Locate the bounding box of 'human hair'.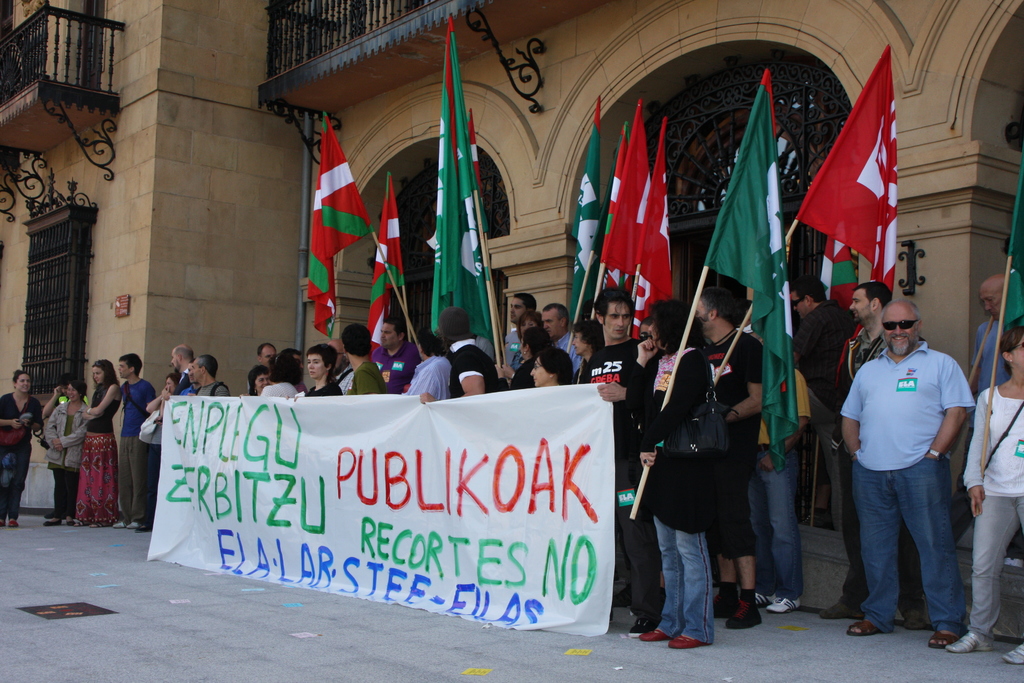
Bounding box: [x1=996, y1=325, x2=1023, y2=378].
